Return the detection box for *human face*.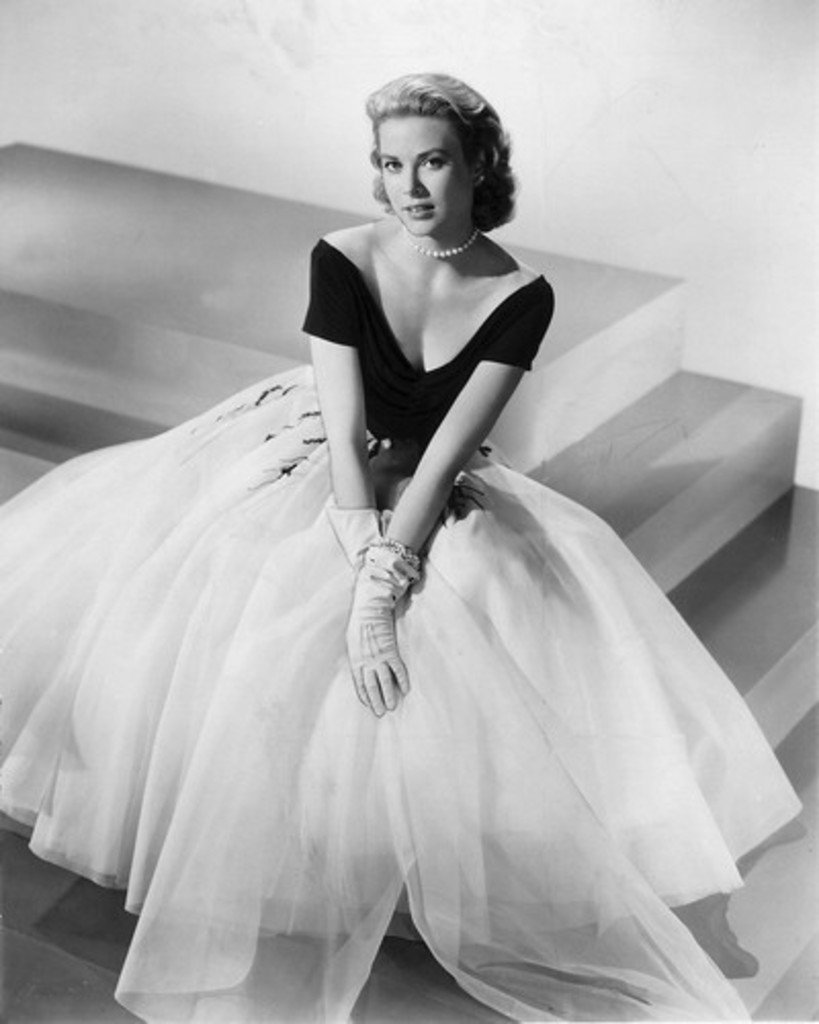
x1=379 y1=111 x2=475 y2=233.
